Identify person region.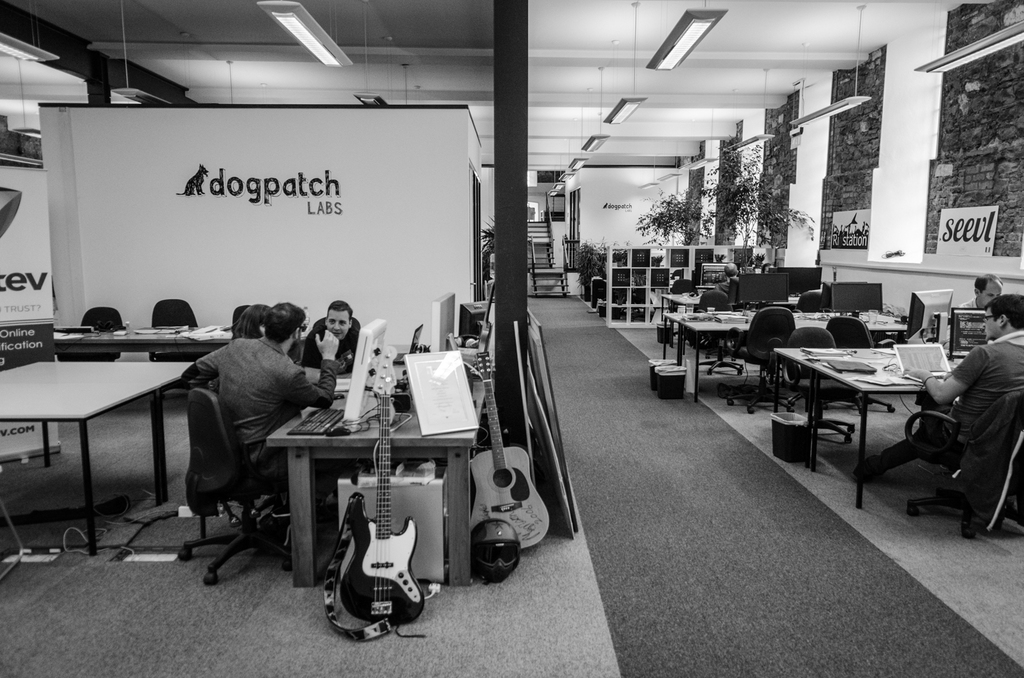
Region: 939/272/1002/336.
